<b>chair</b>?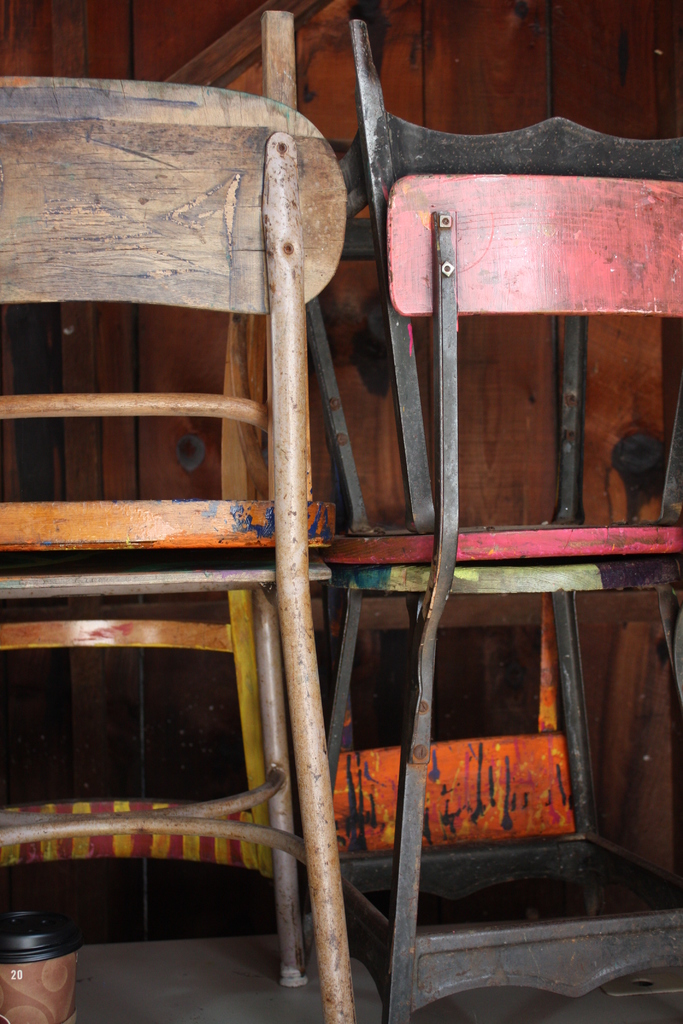
0, 77, 347, 1023
